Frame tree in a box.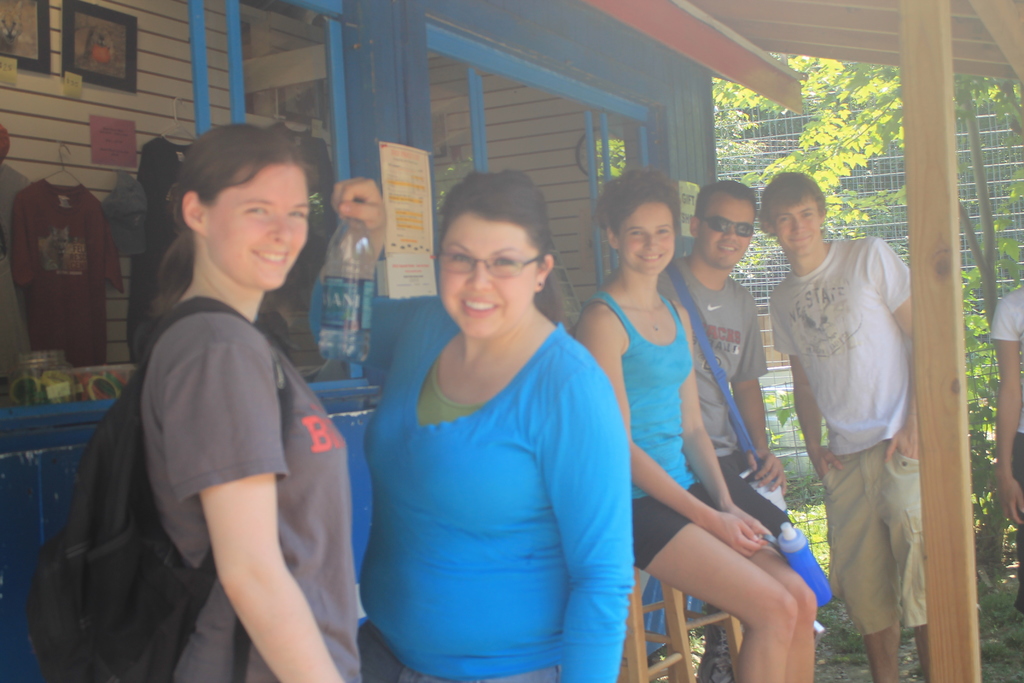
<box>586,50,1023,586</box>.
